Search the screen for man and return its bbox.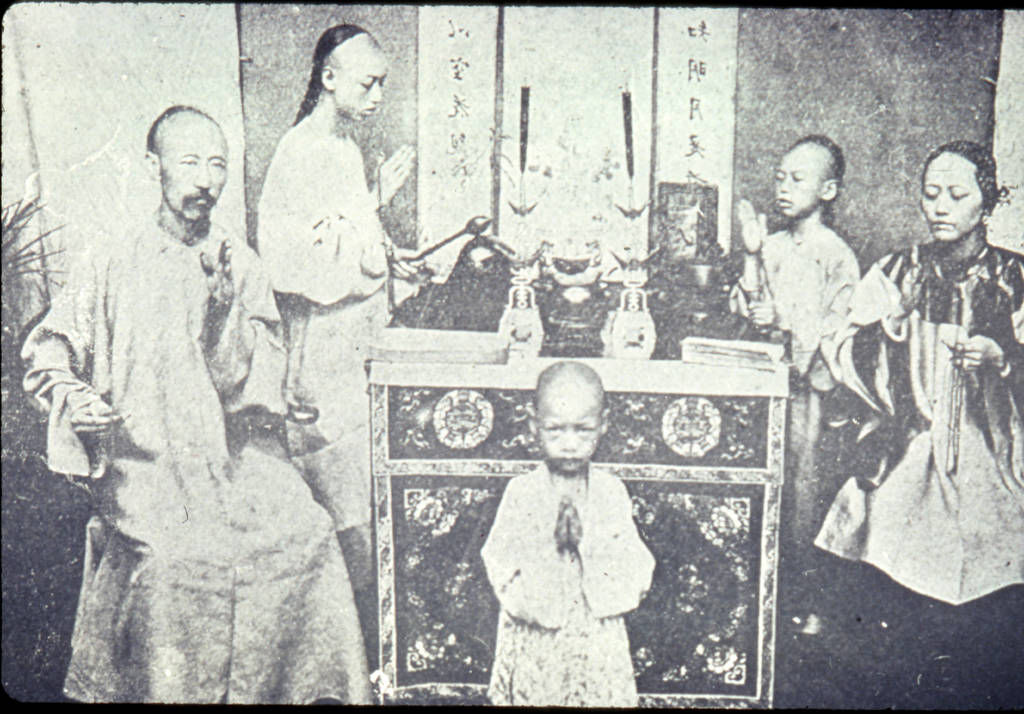
Found: pyautogui.locateOnScreen(486, 363, 656, 706).
